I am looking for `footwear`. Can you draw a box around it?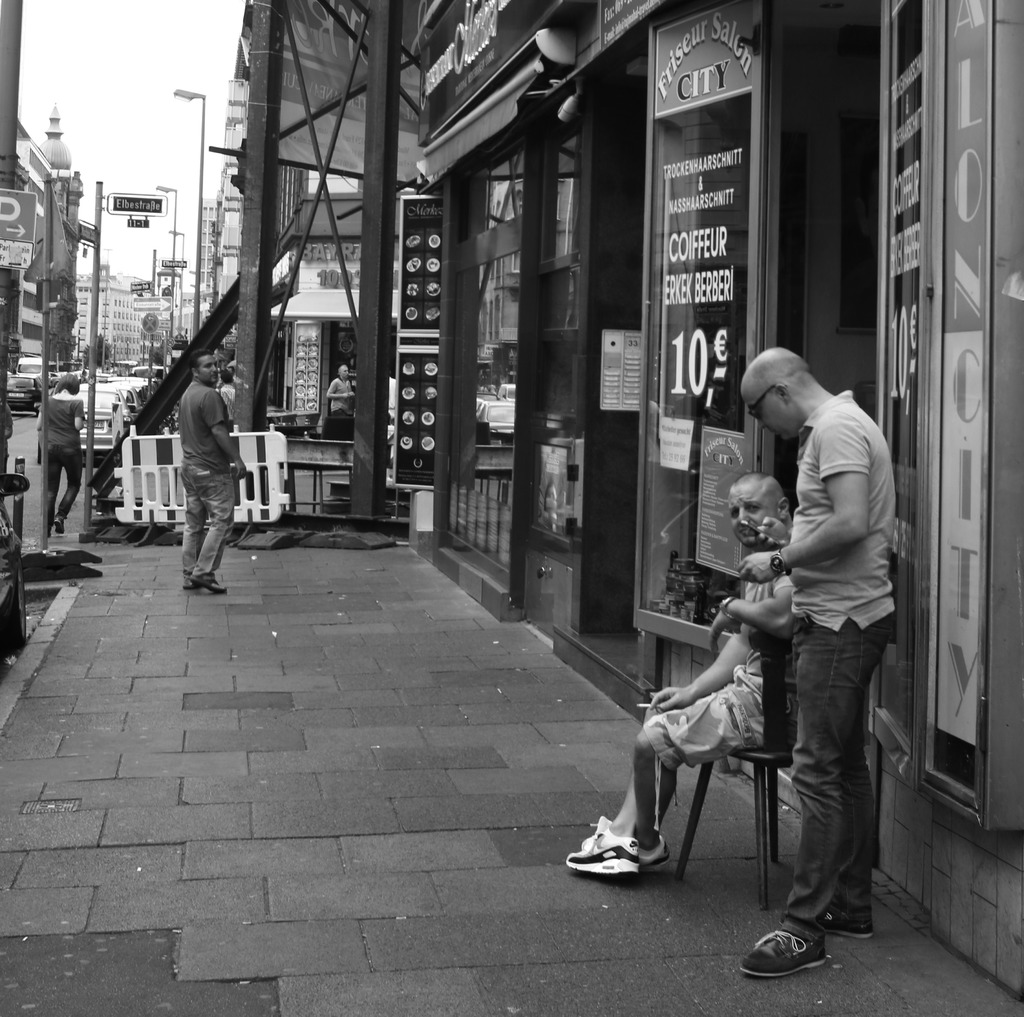
Sure, the bounding box is select_region(57, 515, 70, 534).
